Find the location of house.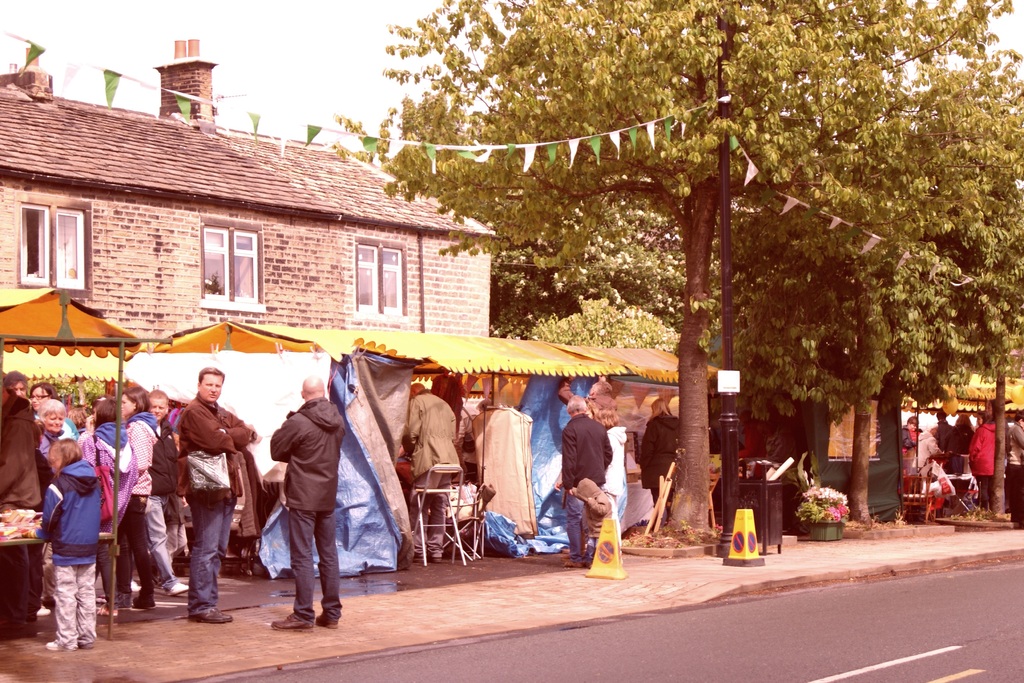
Location: [left=10, top=58, right=496, bottom=370].
